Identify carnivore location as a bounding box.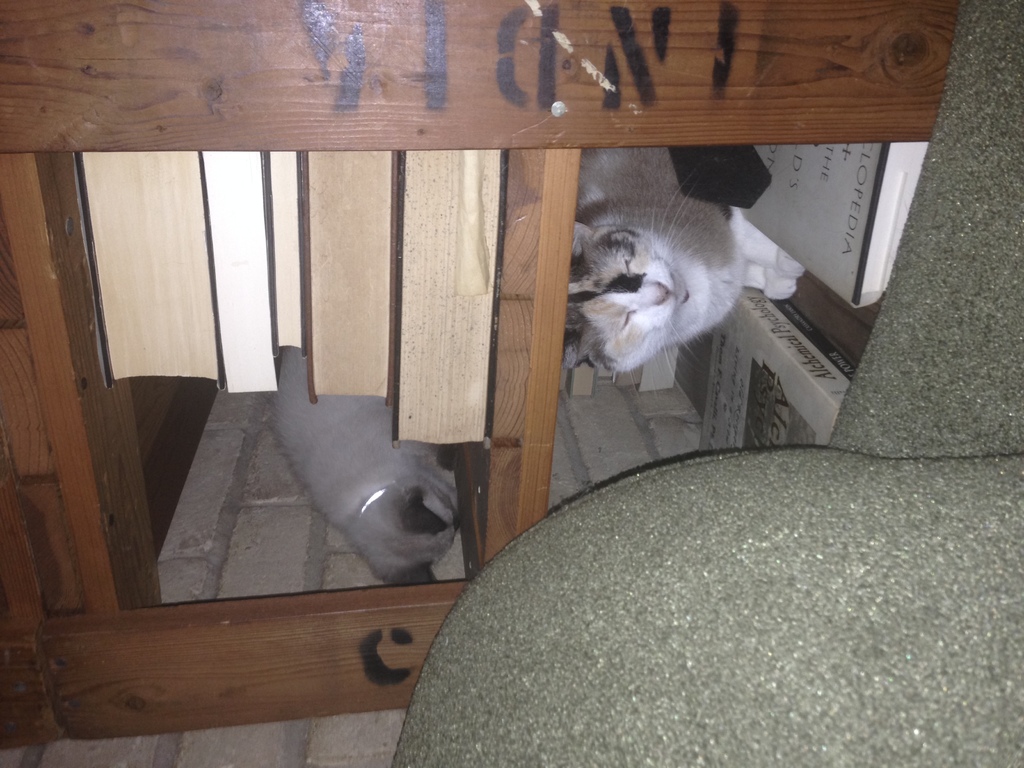
select_region(263, 329, 467, 590).
